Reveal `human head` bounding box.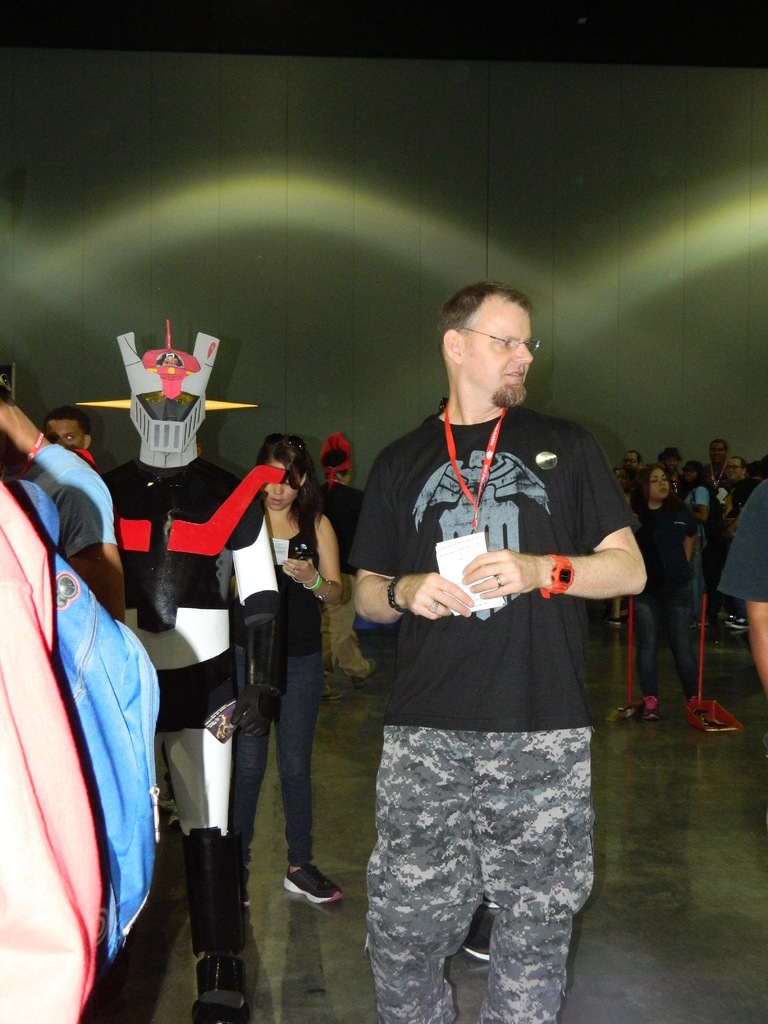
Revealed: (x1=254, y1=437, x2=308, y2=514).
